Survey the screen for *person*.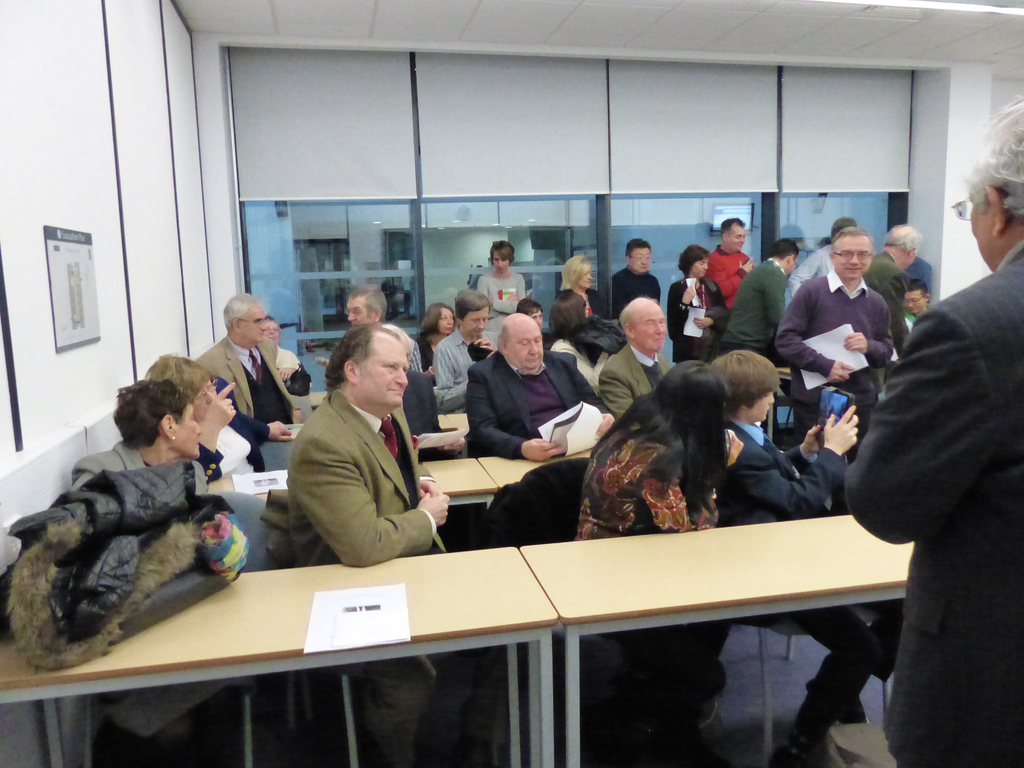
Survey found: 357,278,438,438.
